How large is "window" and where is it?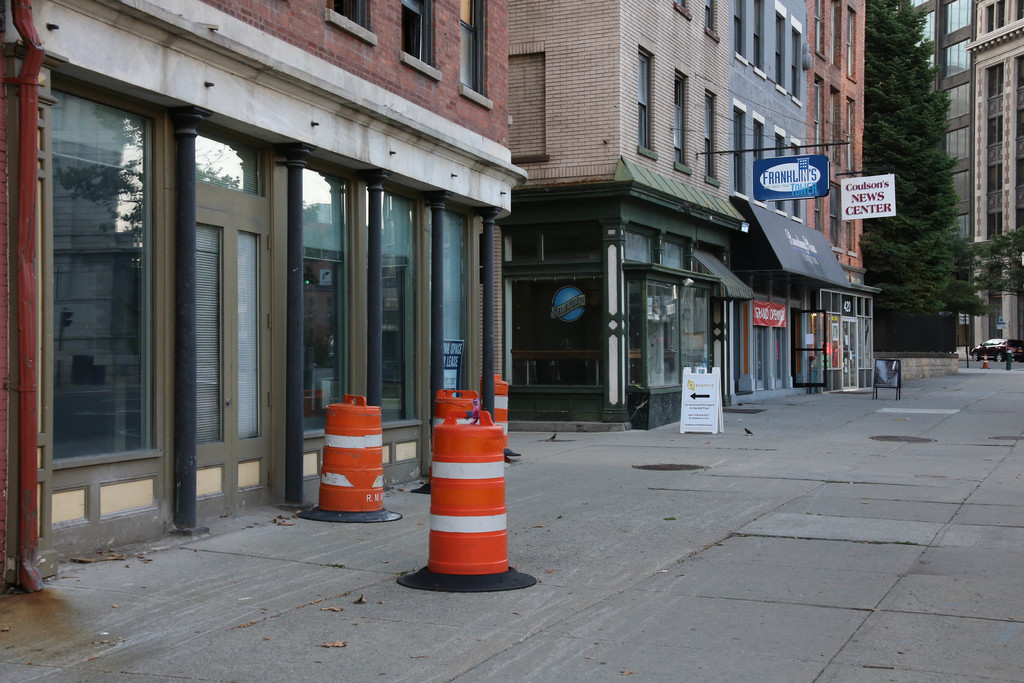
Bounding box: detection(942, 125, 977, 168).
